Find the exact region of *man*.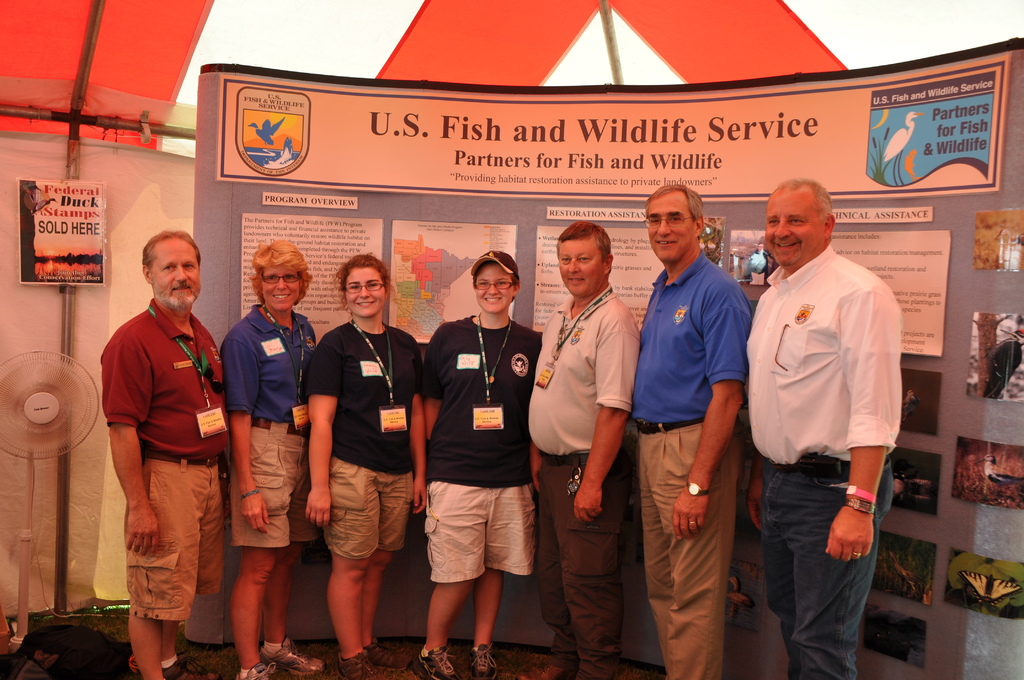
Exact region: box=[739, 163, 924, 652].
